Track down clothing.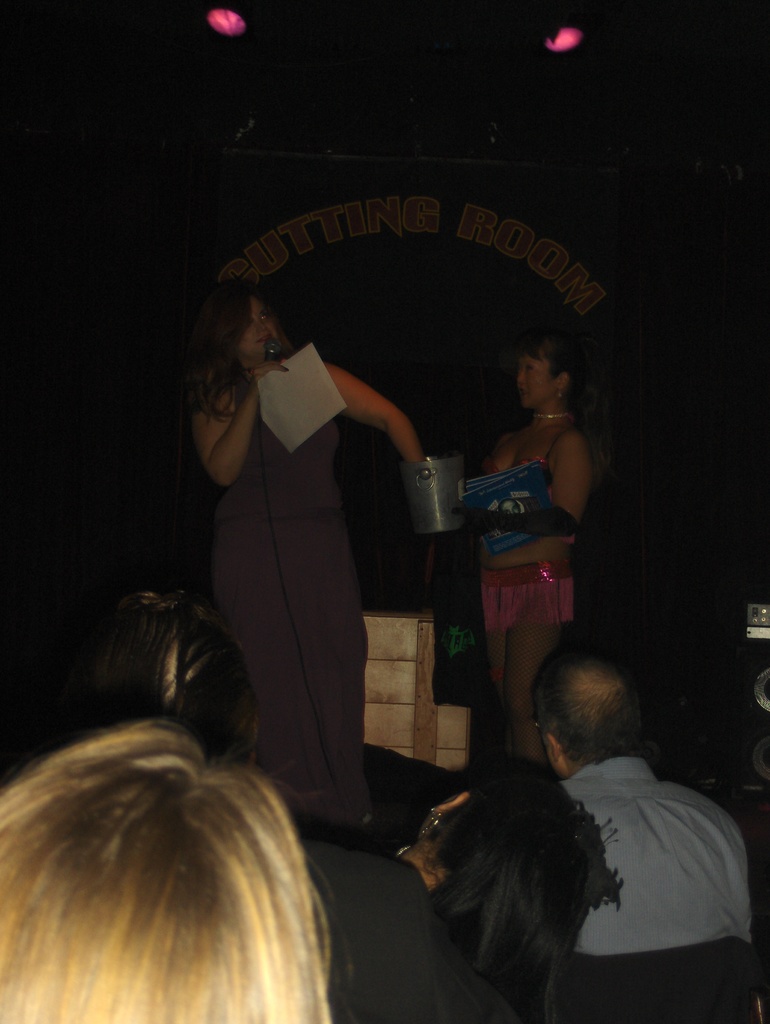
Tracked to left=211, top=371, right=371, bottom=832.
